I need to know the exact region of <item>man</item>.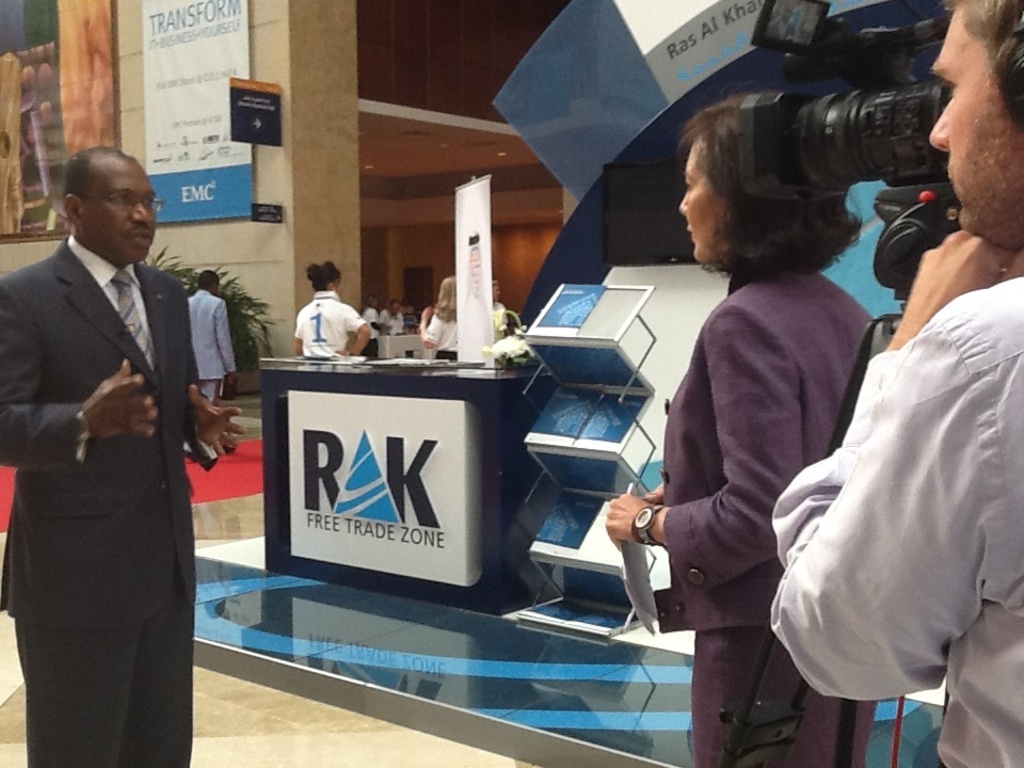
Region: crop(377, 302, 404, 333).
